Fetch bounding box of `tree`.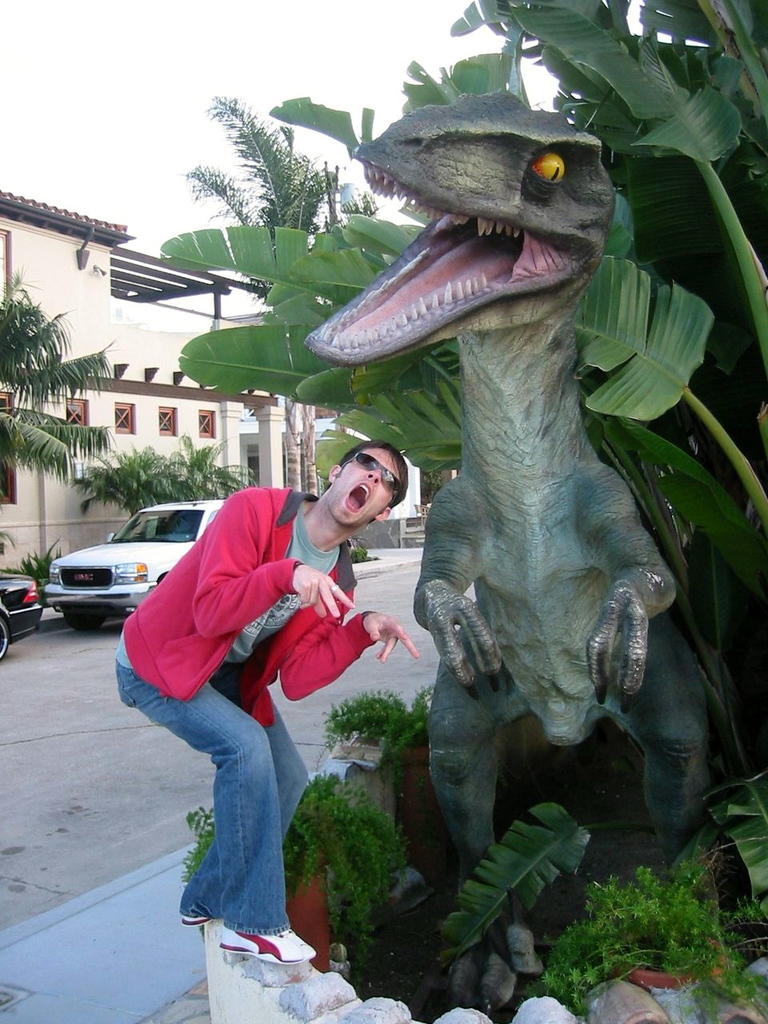
Bbox: select_region(0, 288, 108, 493).
